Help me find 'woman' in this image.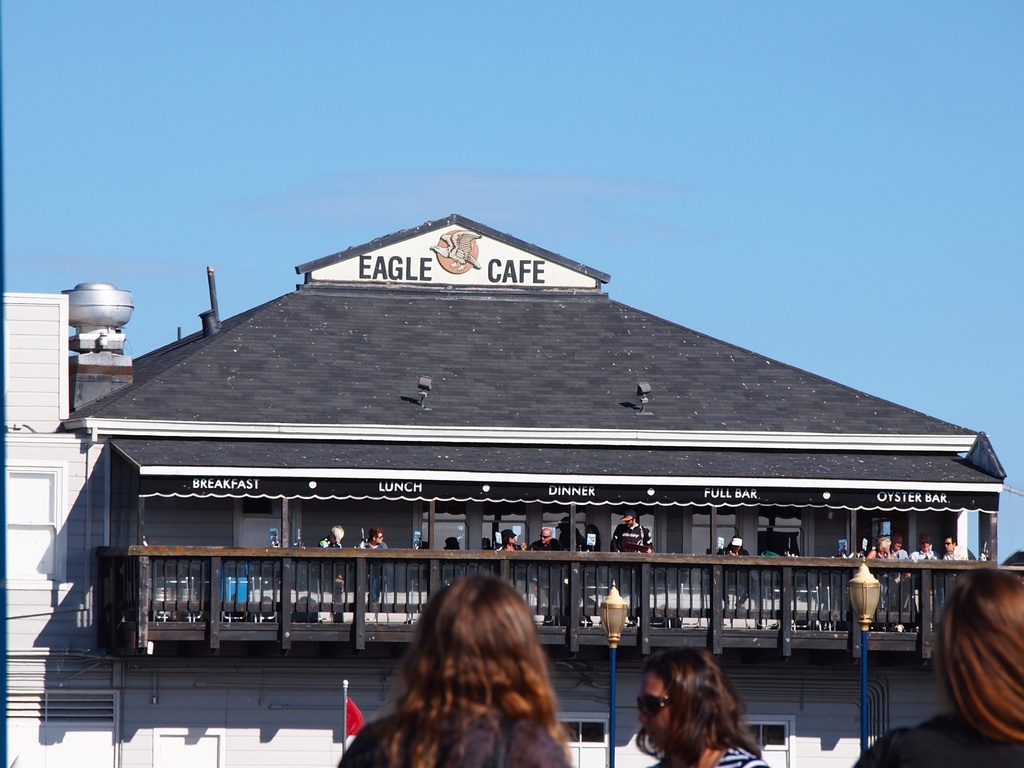
Found it: left=849, top=573, right=1023, bottom=767.
